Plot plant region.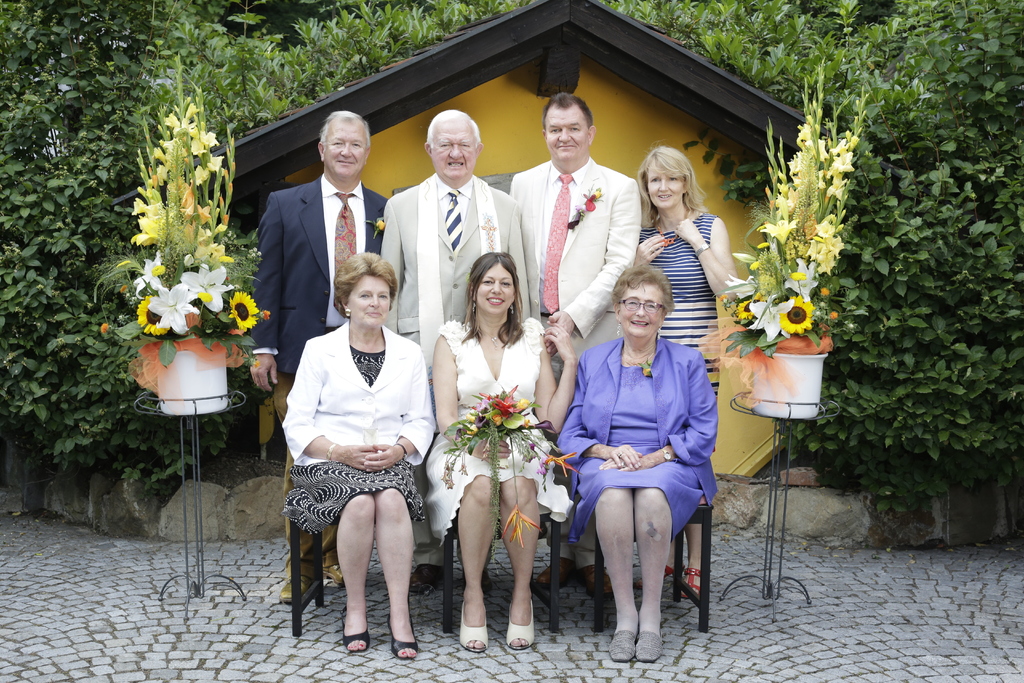
Plotted at left=86, top=58, right=268, bottom=369.
